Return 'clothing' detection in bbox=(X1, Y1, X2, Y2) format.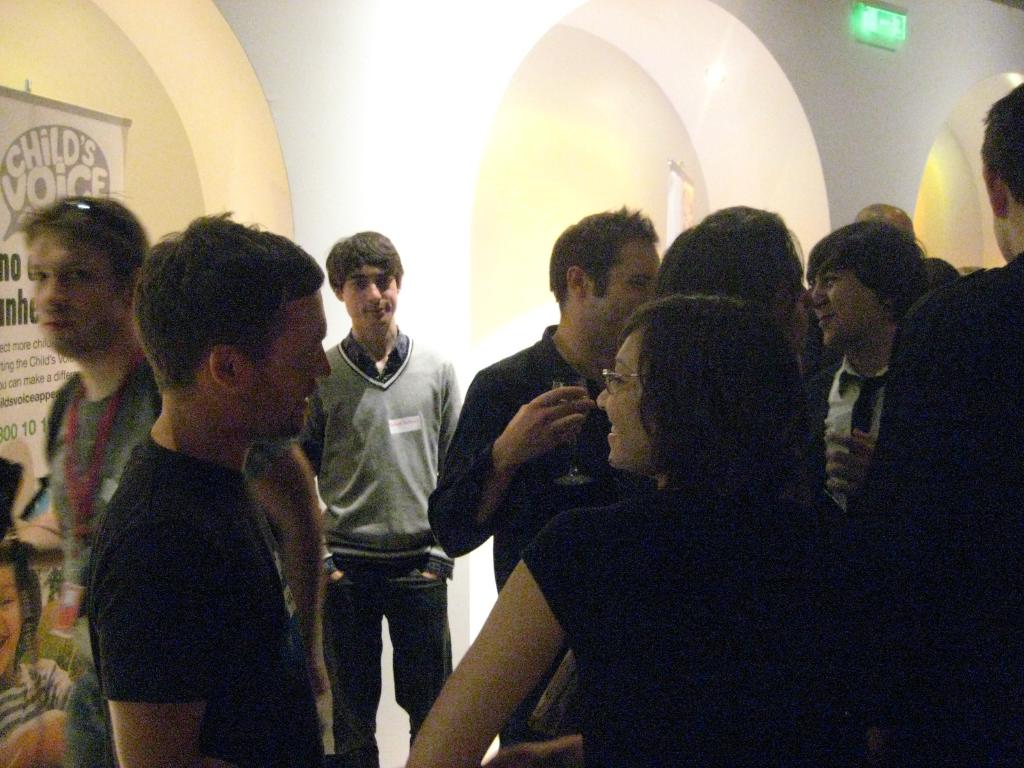
bbox=(888, 259, 1023, 762).
